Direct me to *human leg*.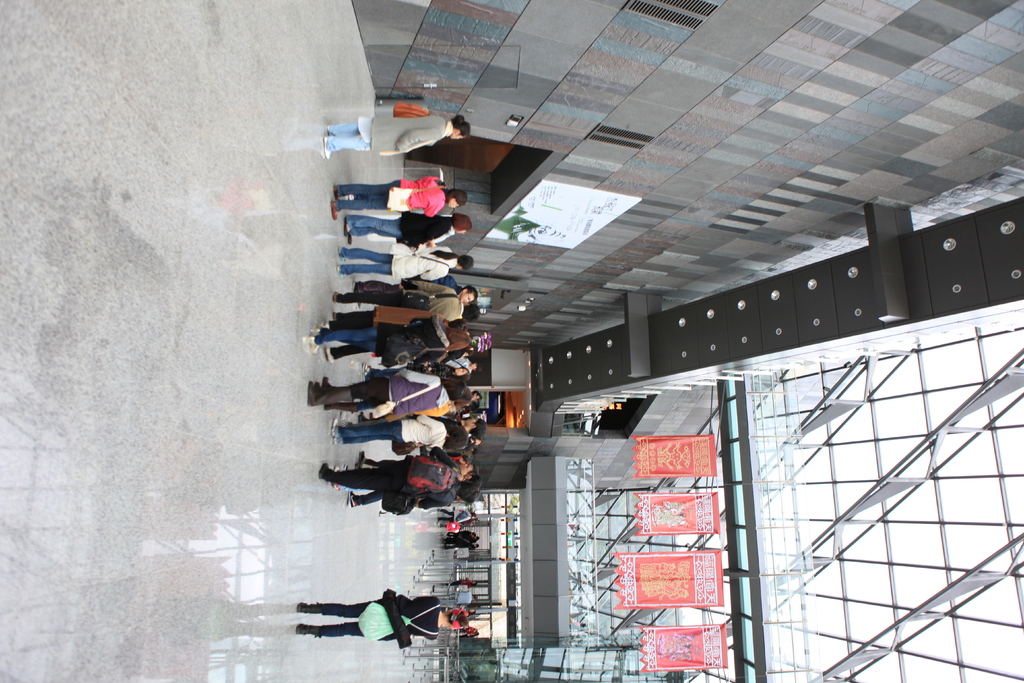
Direction: x1=332 y1=197 x2=385 y2=222.
